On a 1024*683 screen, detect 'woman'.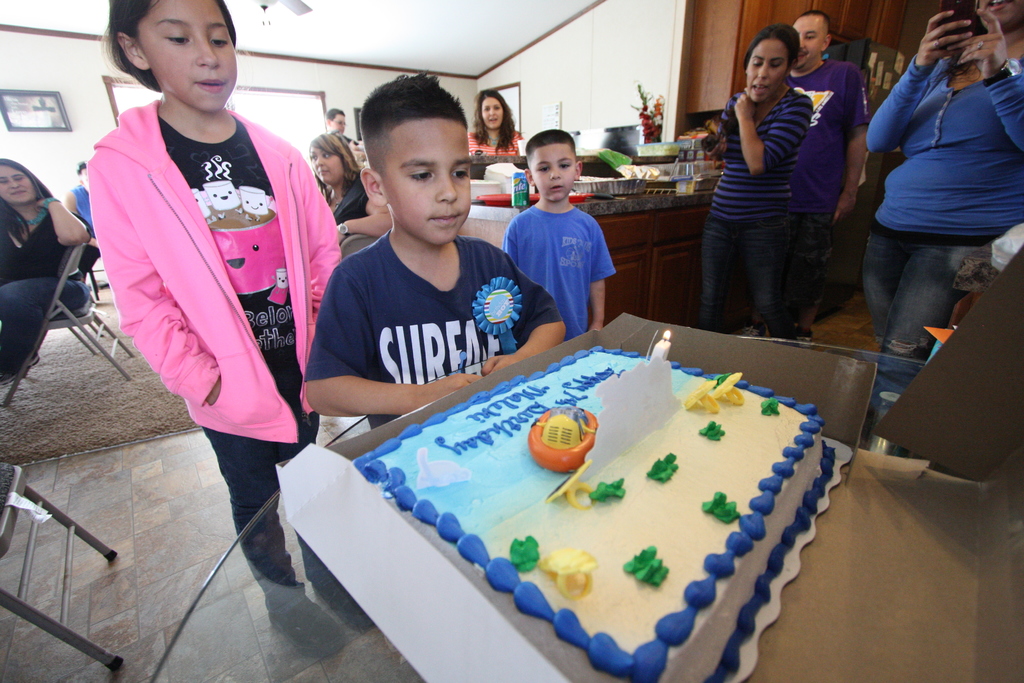
[left=304, top=131, right=388, bottom=241].
